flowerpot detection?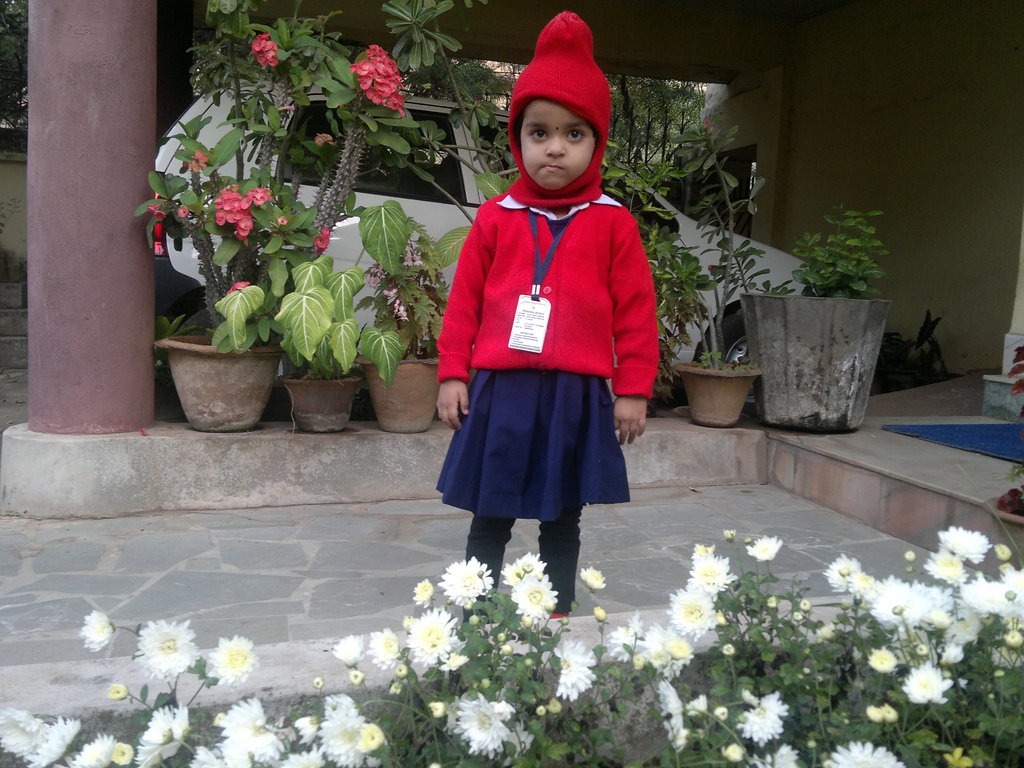
{"x1": 154, "y1": 330, "x2": 289, "y2": 433}
